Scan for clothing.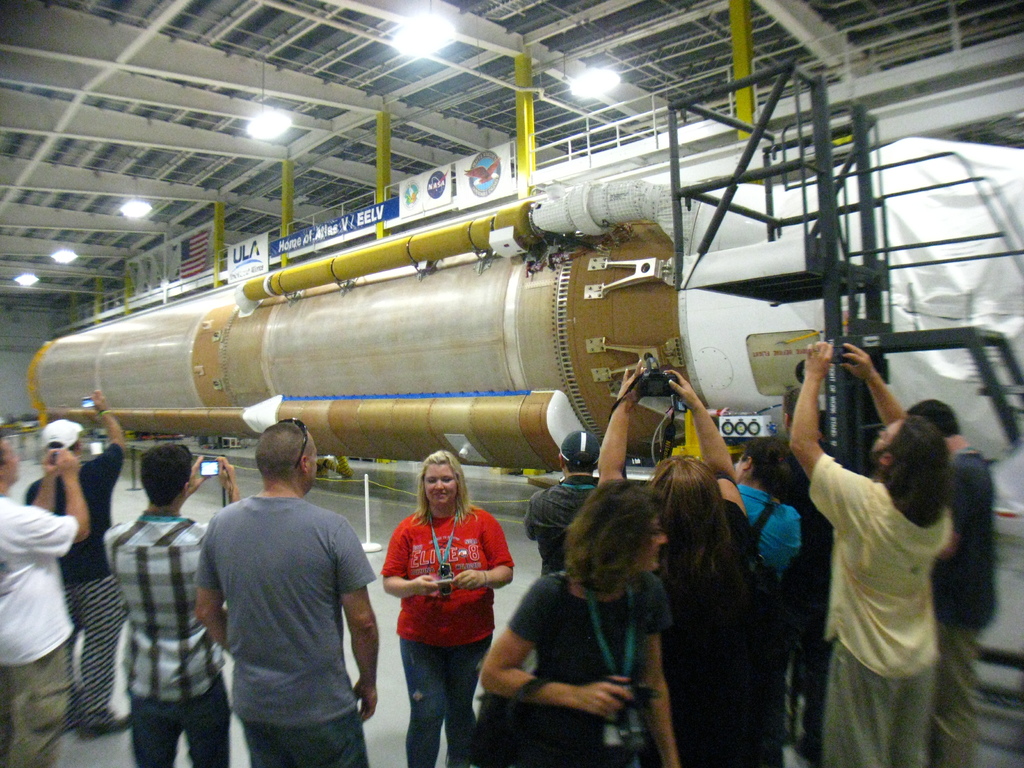
Scan result: {"x1": 0, "y1": 491, "x2": 76, "y2": 767}.
